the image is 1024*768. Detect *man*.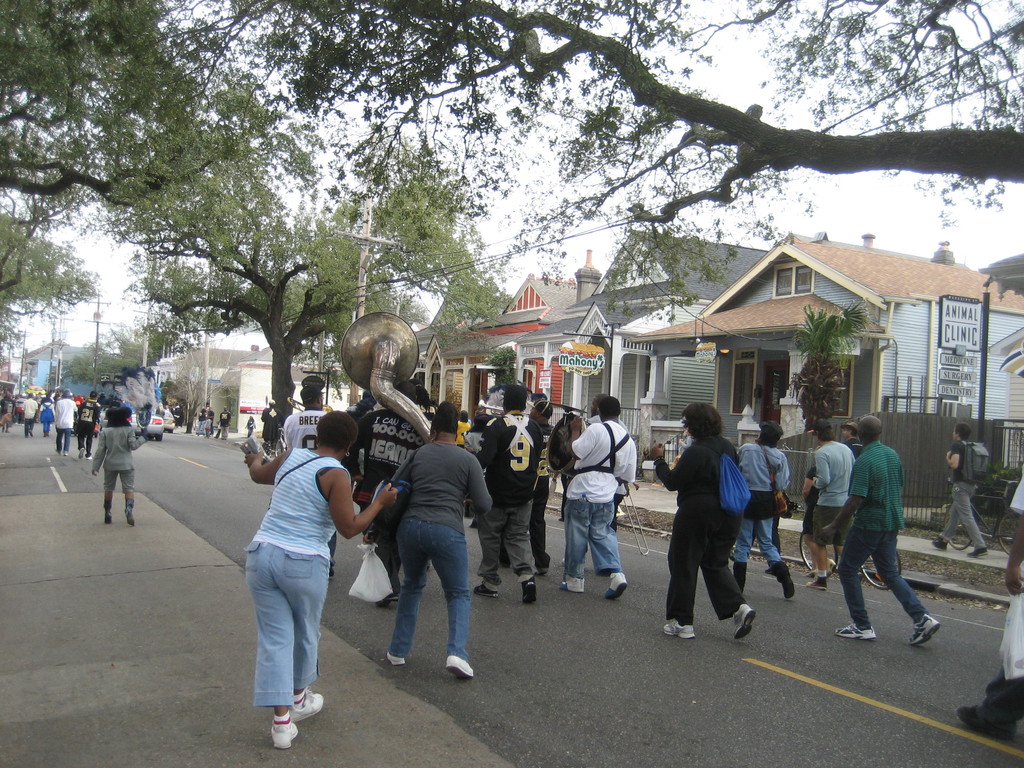
Detection: 801 460 838 574.
